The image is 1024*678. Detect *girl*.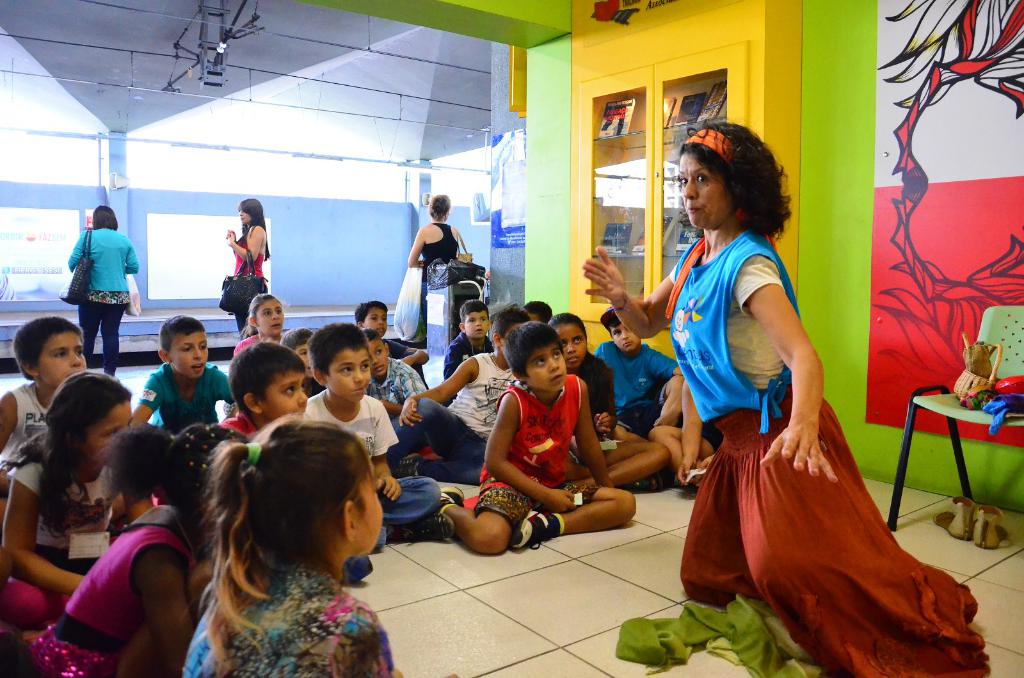
Detection: bbox=[19, 429, 248, 677].
